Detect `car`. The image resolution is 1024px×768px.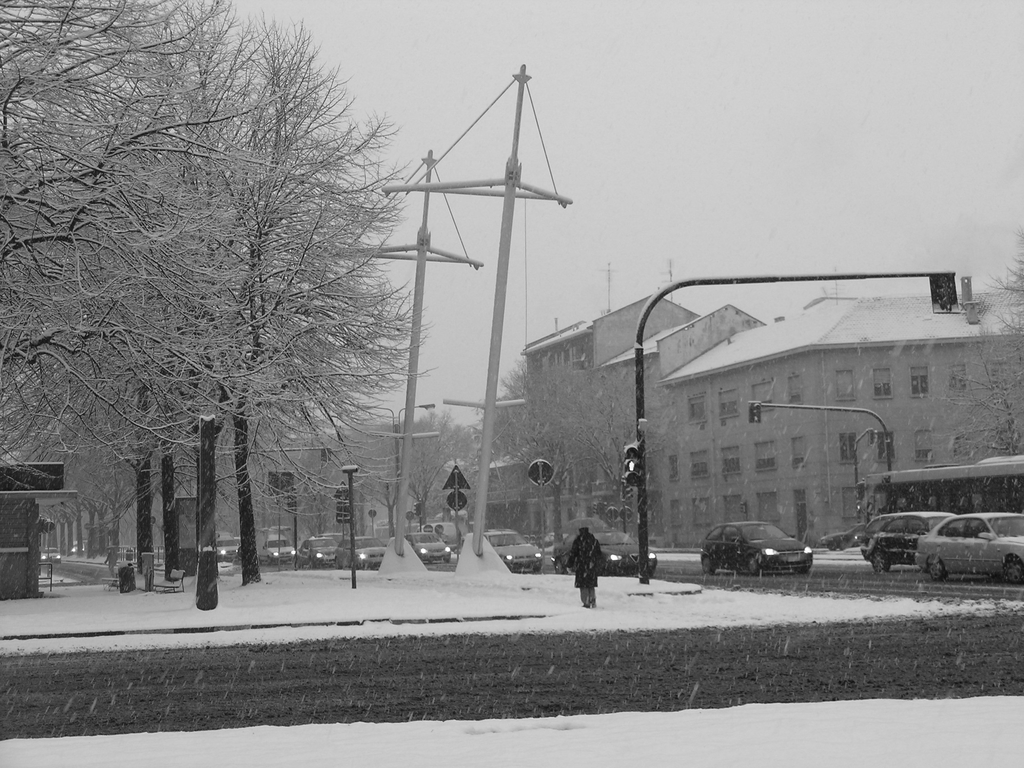
crop(860, 500, 963, 575).
